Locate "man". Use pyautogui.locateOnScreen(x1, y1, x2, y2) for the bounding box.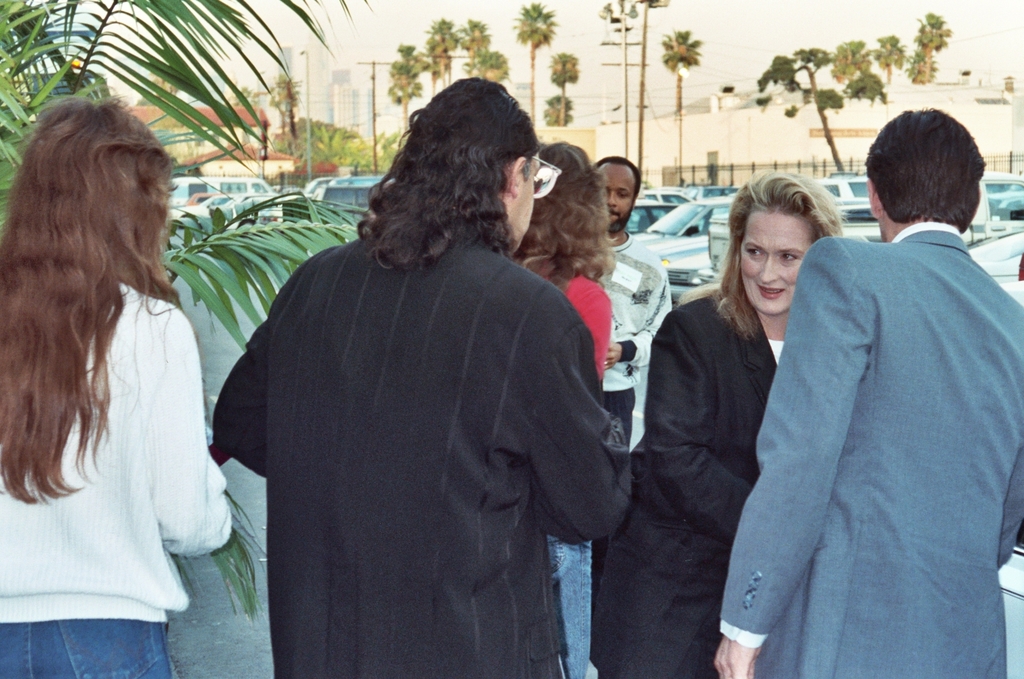
pyautogui.locateOnScreen(745, 88, 1012, 661).
